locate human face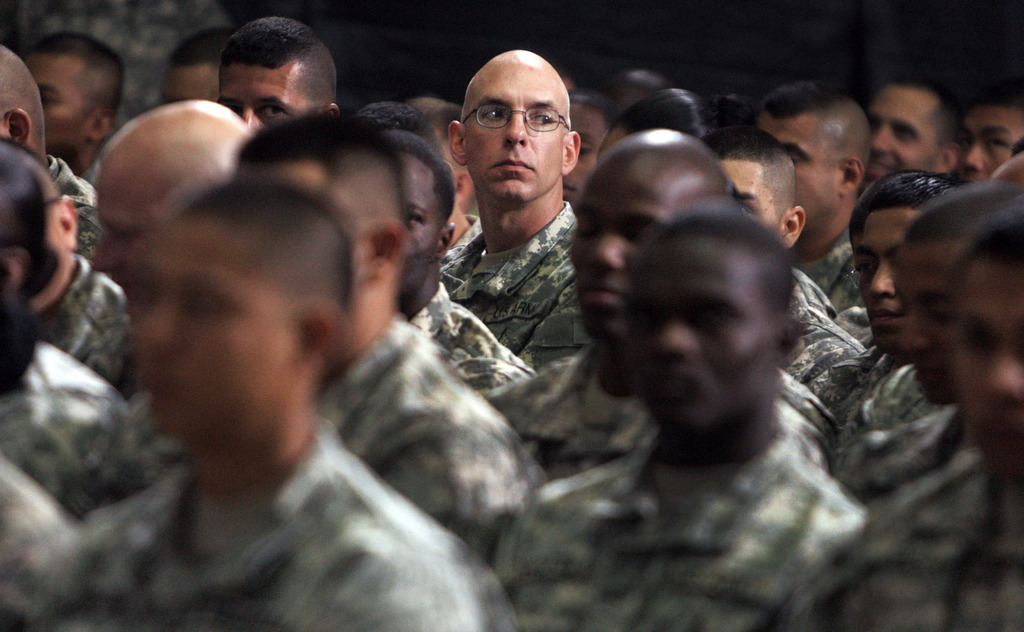
pyautogui.locateOnScreen(24, 50, 88, 156)
